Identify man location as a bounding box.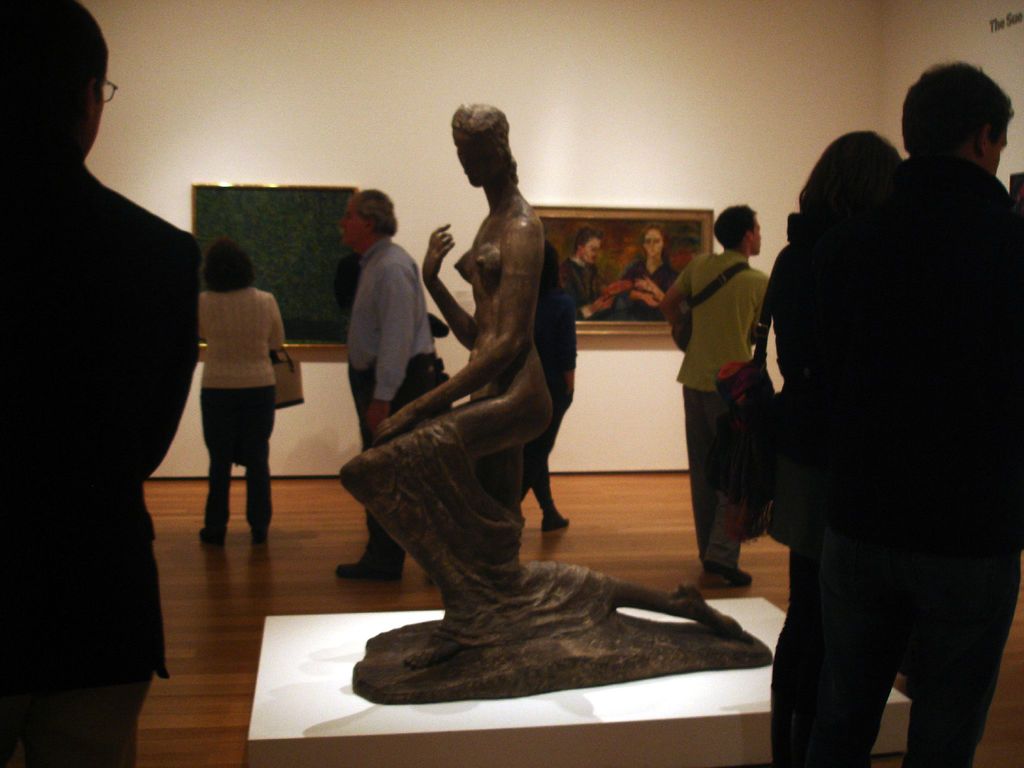
(655,202,776,589).
